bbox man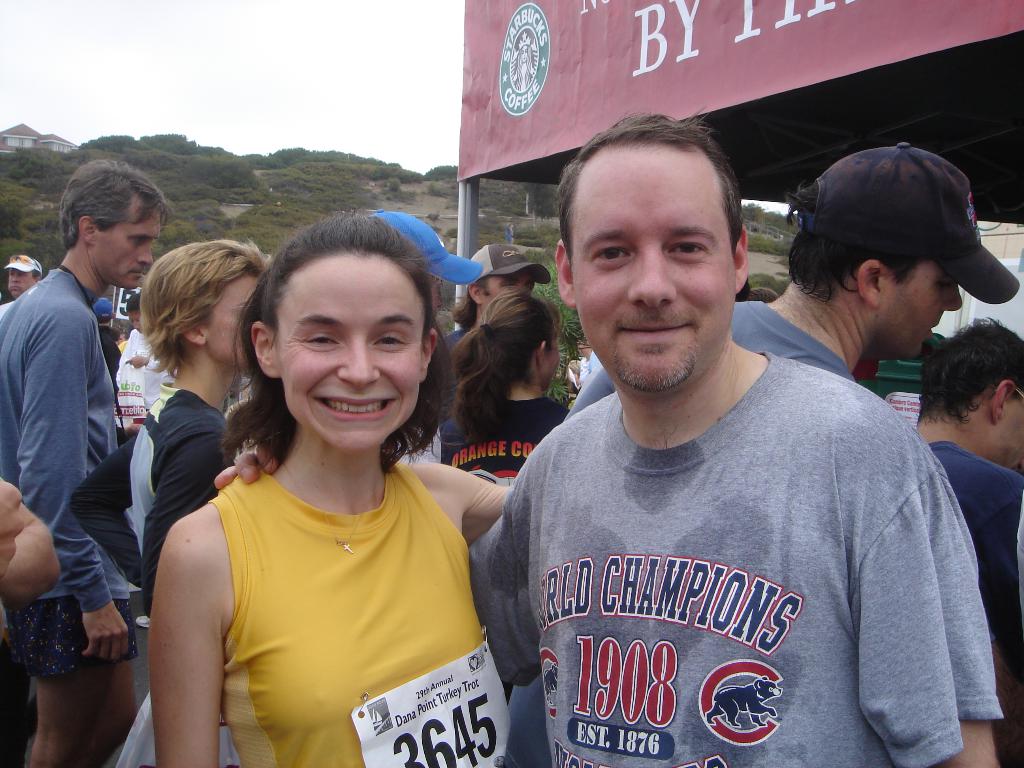
(x1=6, y1=255, x2=44, y2=298)
